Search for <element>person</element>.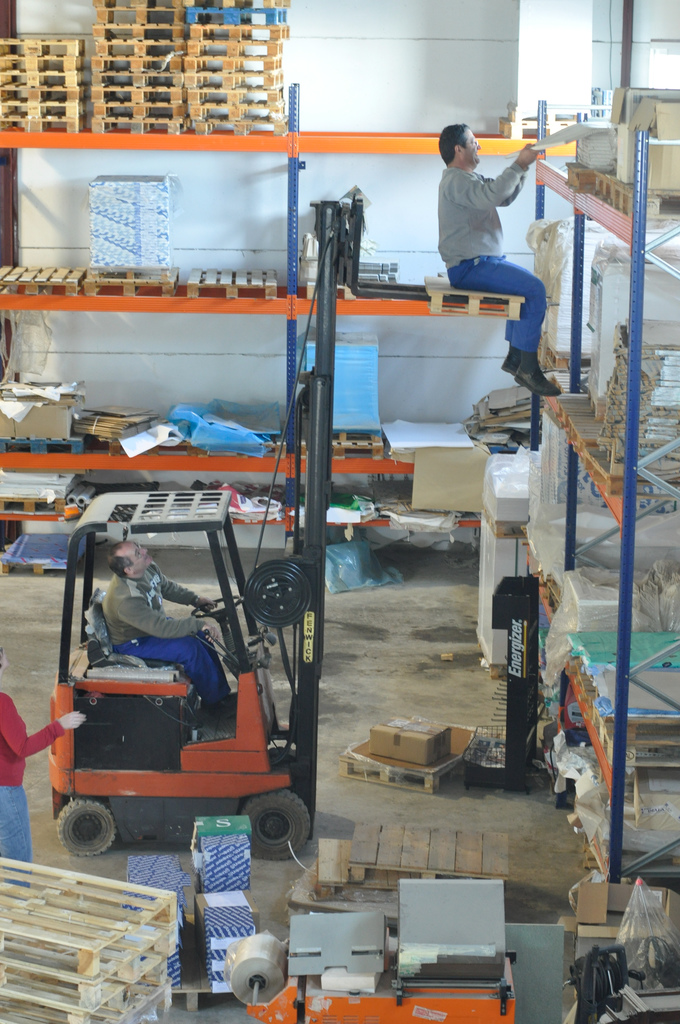
Found at [94,547,234,721].
